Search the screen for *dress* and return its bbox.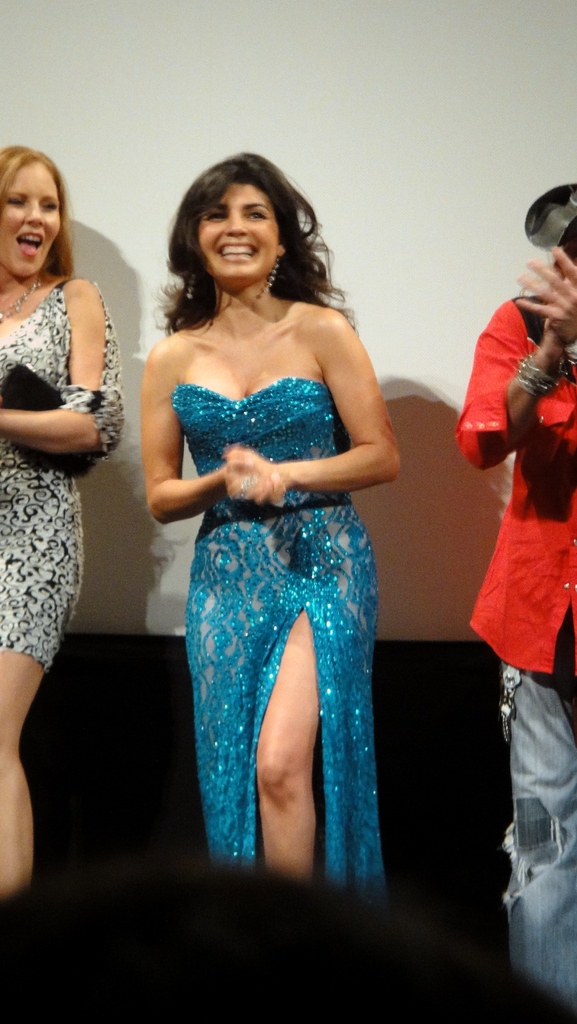
Found: <region>0, 278, 122, 675</region>.
